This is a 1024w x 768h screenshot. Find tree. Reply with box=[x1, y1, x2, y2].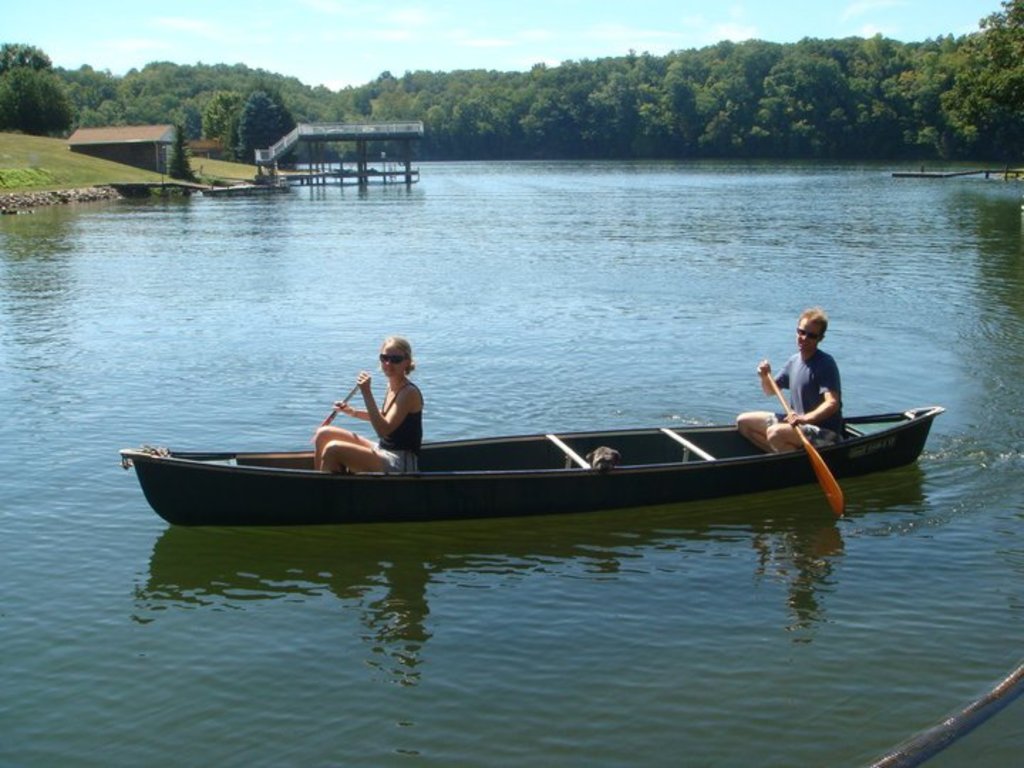
box=[233, 91, 286, 164].
